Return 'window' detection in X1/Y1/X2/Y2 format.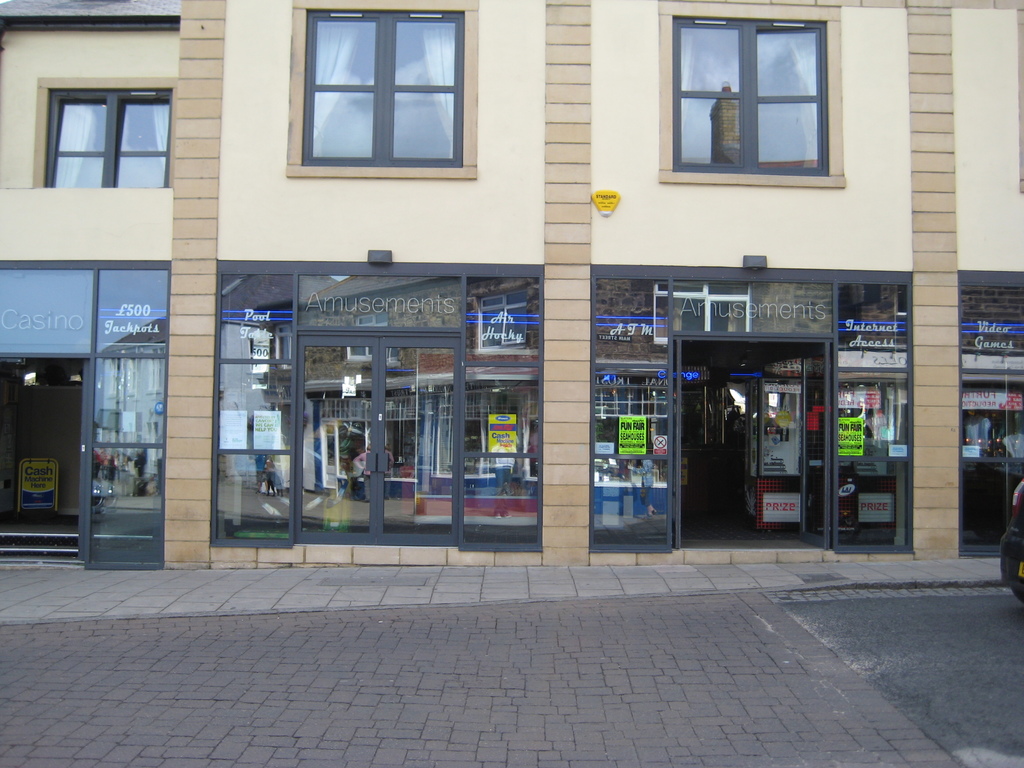
288/12/470/176.
